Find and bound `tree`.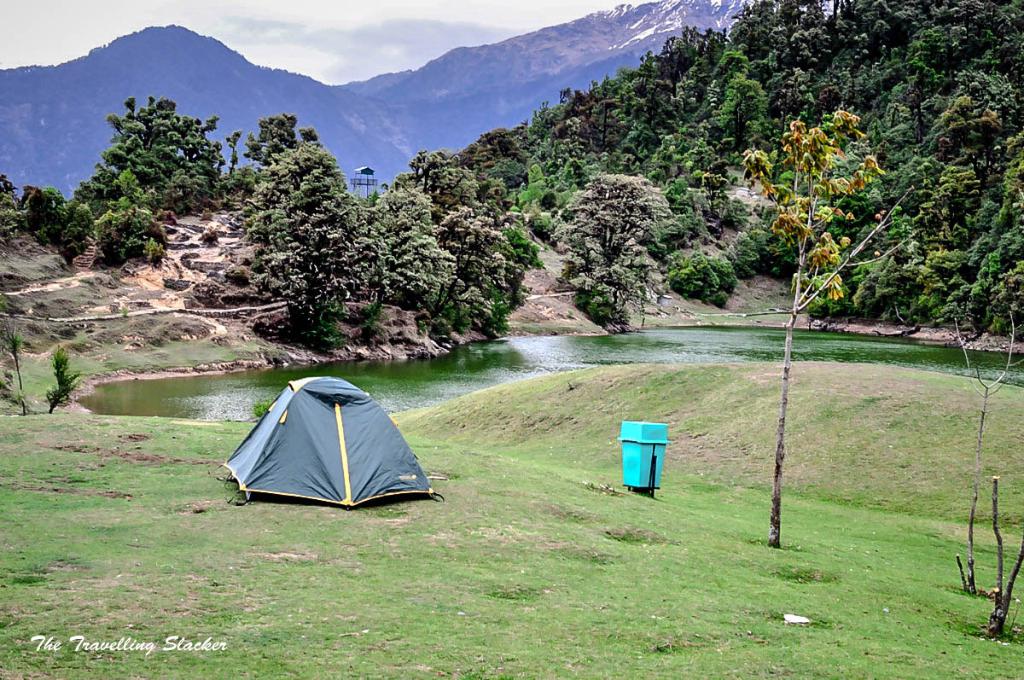
Bound: bbox=(224, 125, 245, 173).
